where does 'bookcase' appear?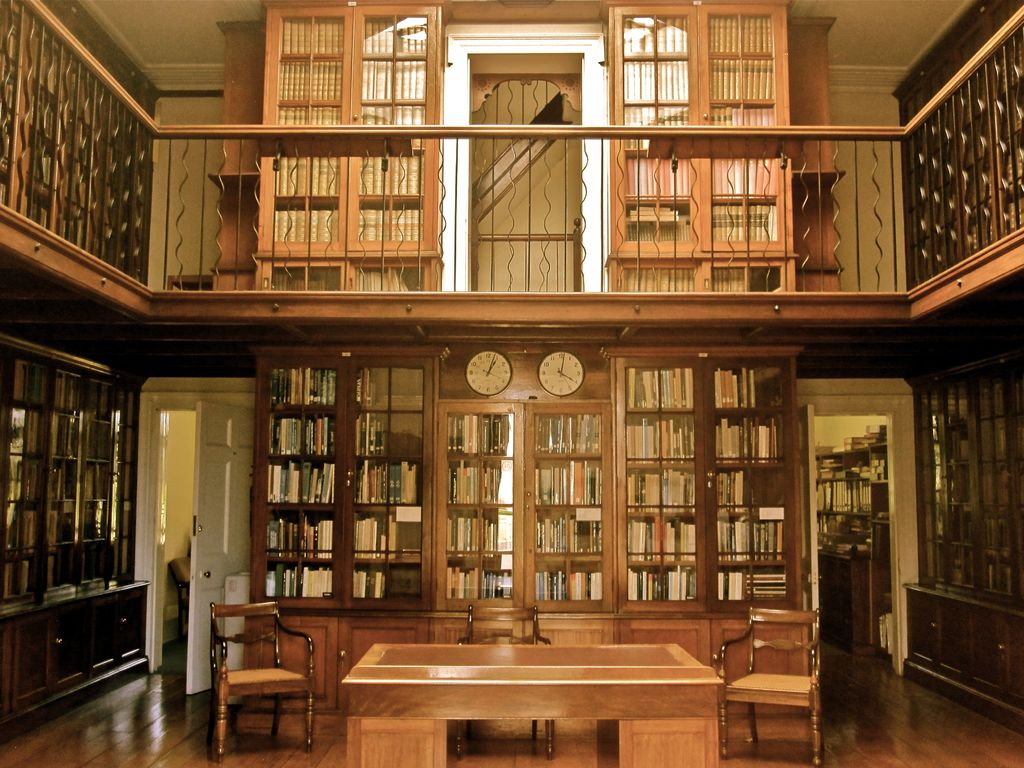
Appears at (248, 0, 445, 295).
